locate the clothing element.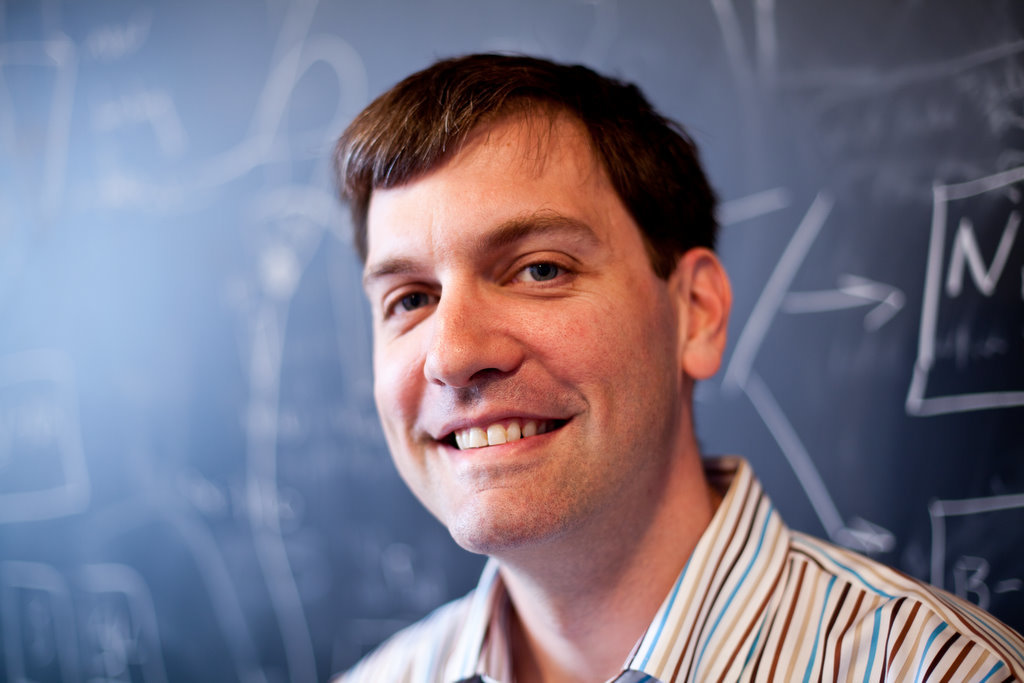
Element bbox: [374, 455, 1023, 679].
